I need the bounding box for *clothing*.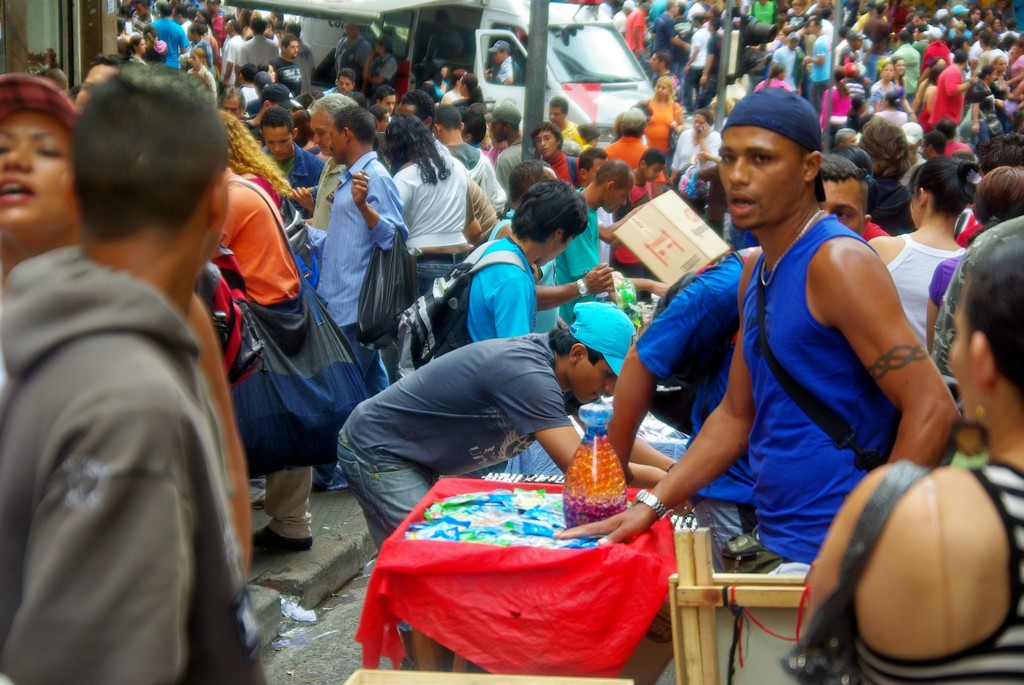
Here it is: x1=817, y1=79, x2=856, y2=131.
